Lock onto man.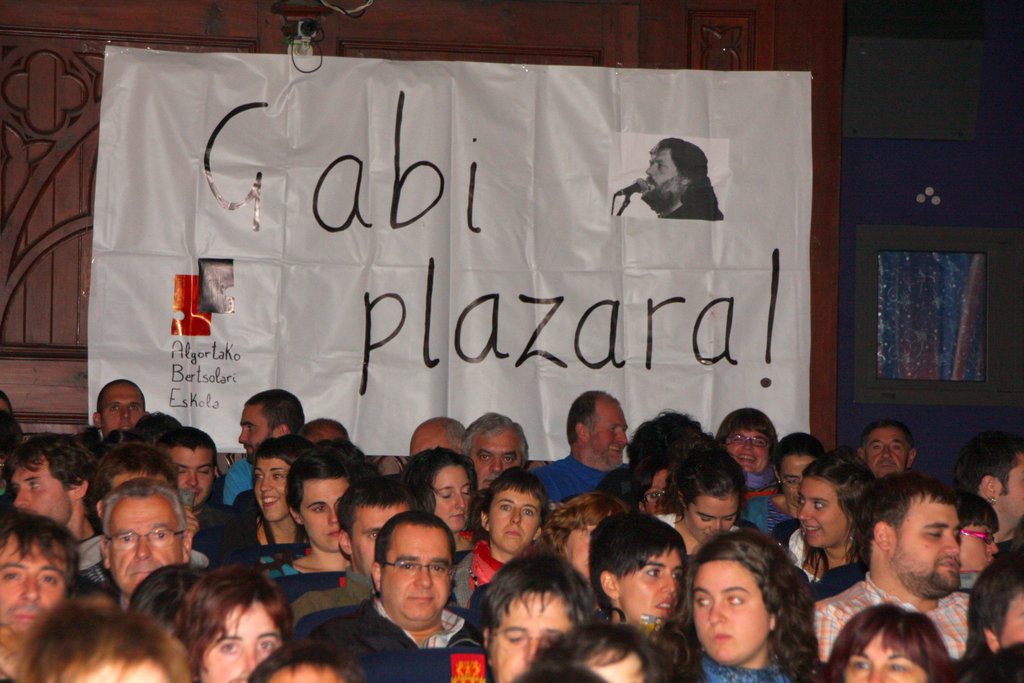
Locked: bbox=(220, 388, 305, 504).
